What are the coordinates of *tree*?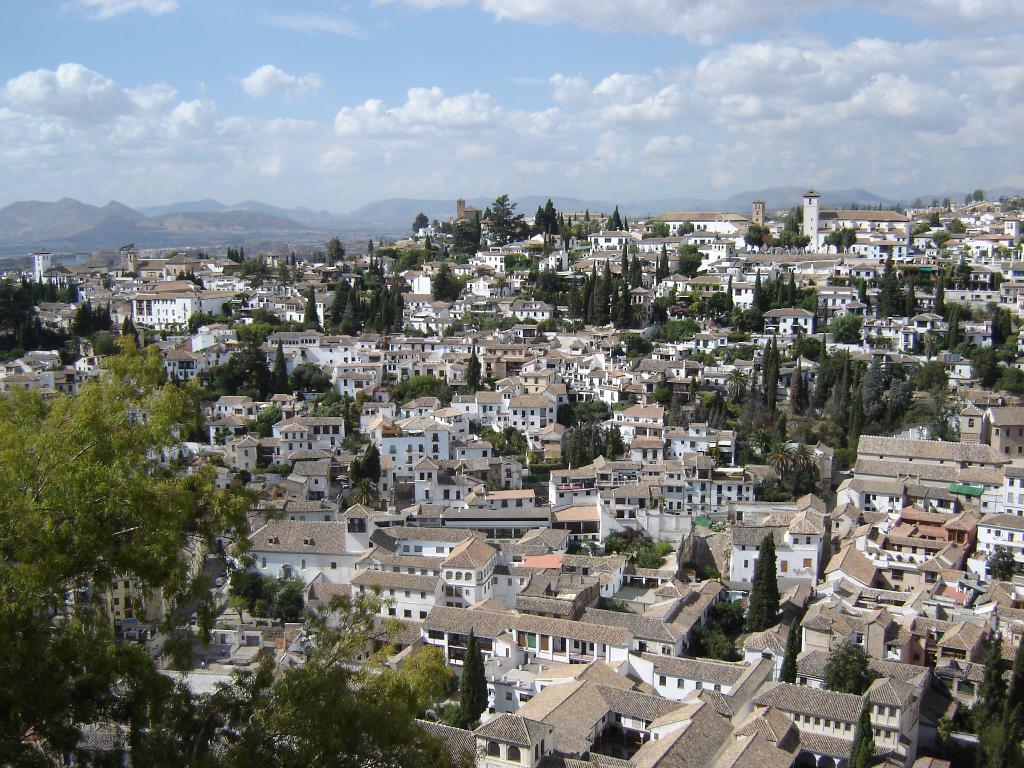
detection(694, 599, 744, 660).
